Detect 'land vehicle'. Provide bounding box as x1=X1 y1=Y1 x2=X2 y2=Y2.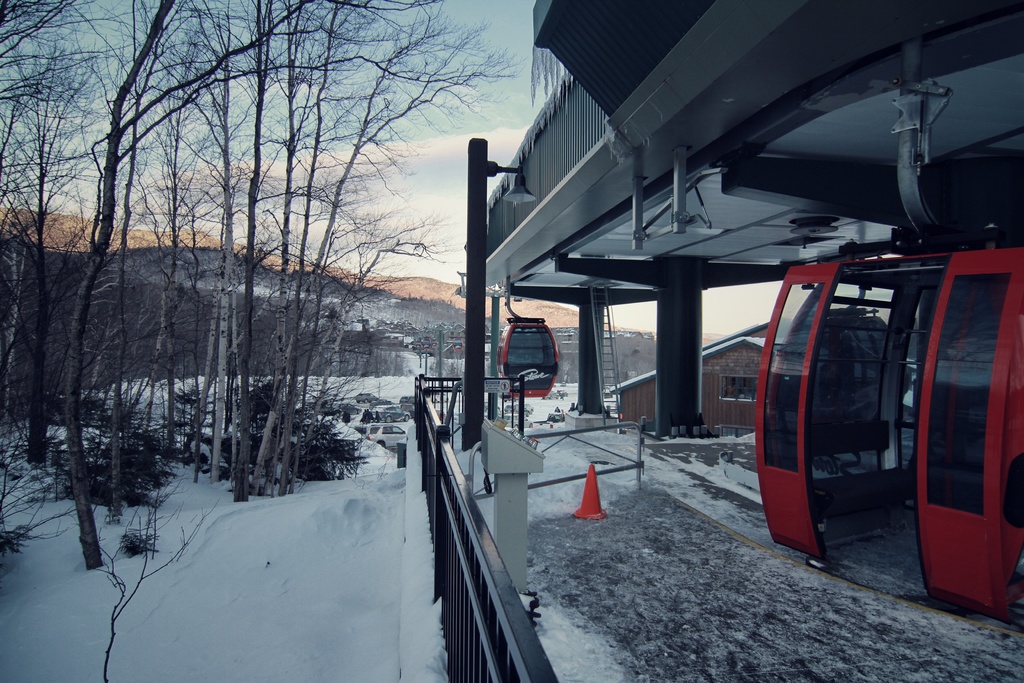
x1=483 y1=399 x2=500 y2=414.
